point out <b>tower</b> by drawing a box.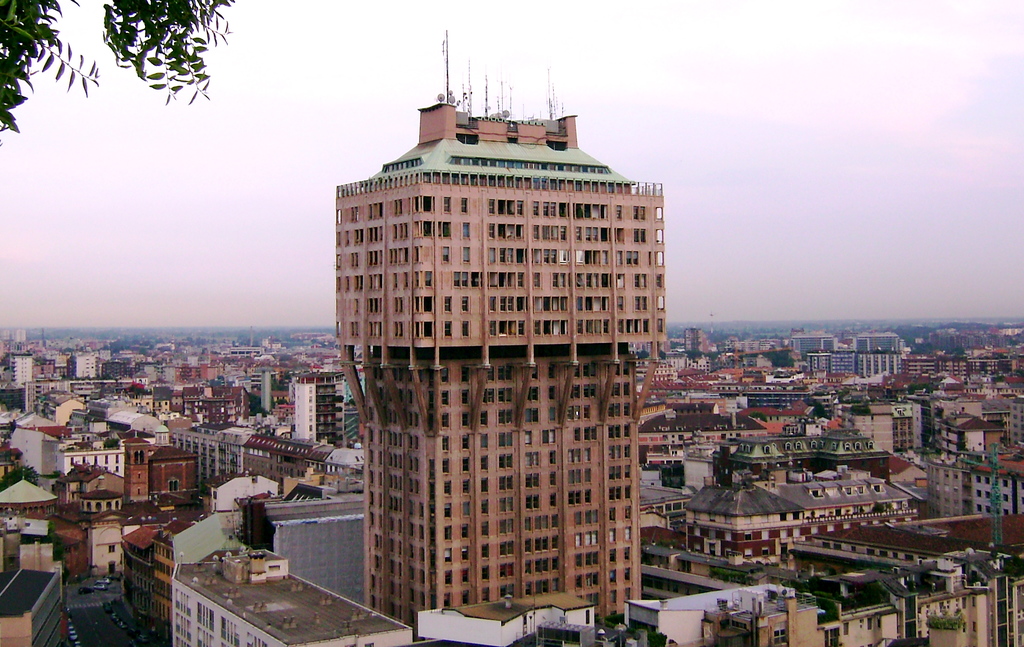
crop(323, 29, 678, 632).
